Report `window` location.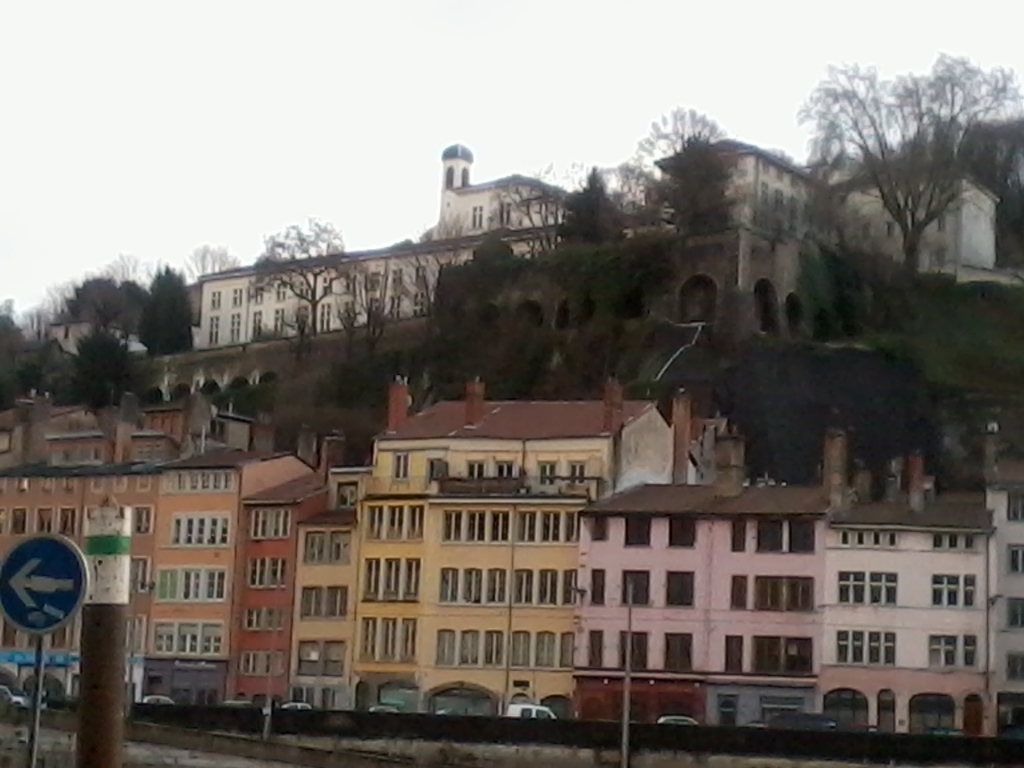
Report: select_region(728, 574, 747, 611).
